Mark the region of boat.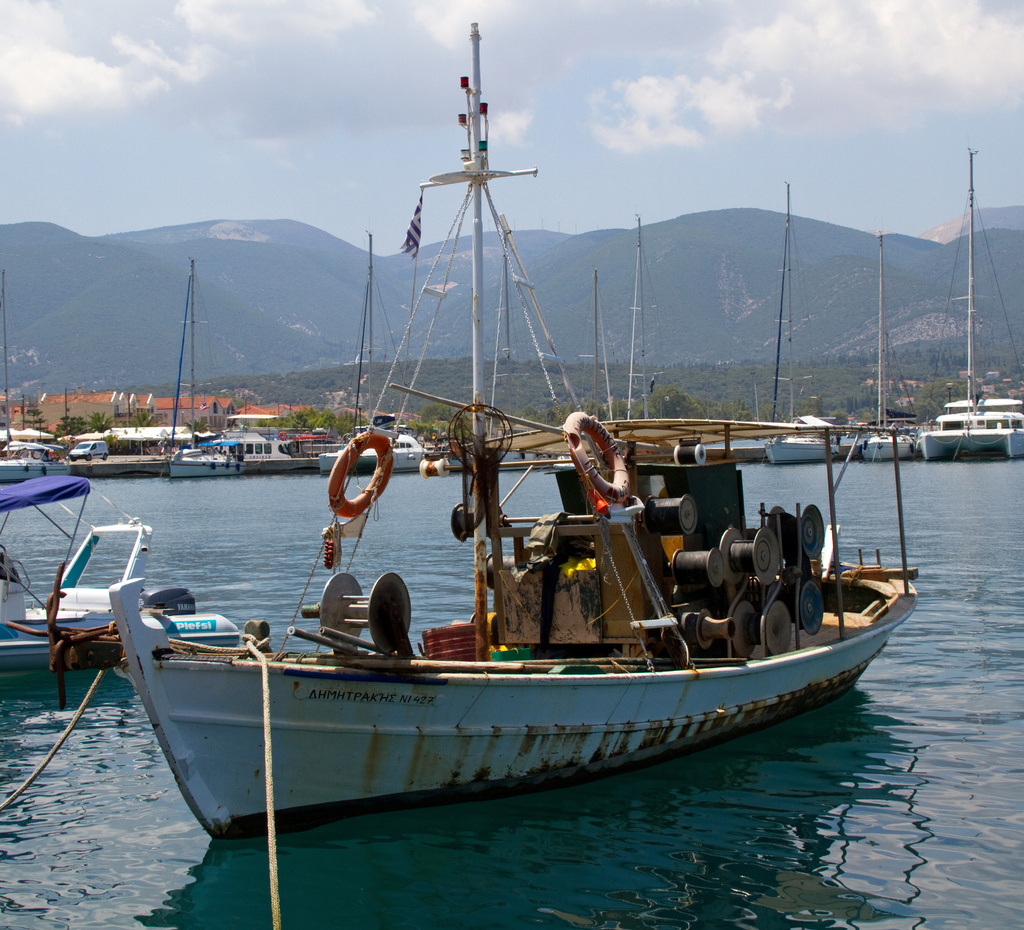
Region: <region>223, 433, 342, 472</region>.
